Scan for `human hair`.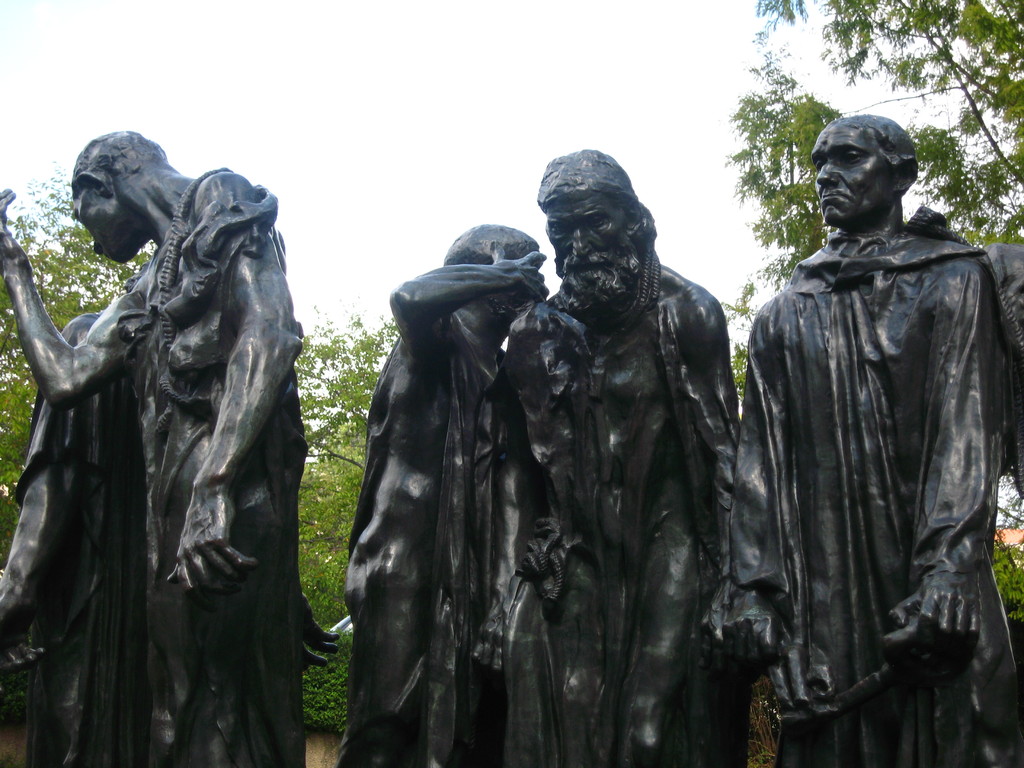
Scan result: detection(447, 224, 535, 265).
